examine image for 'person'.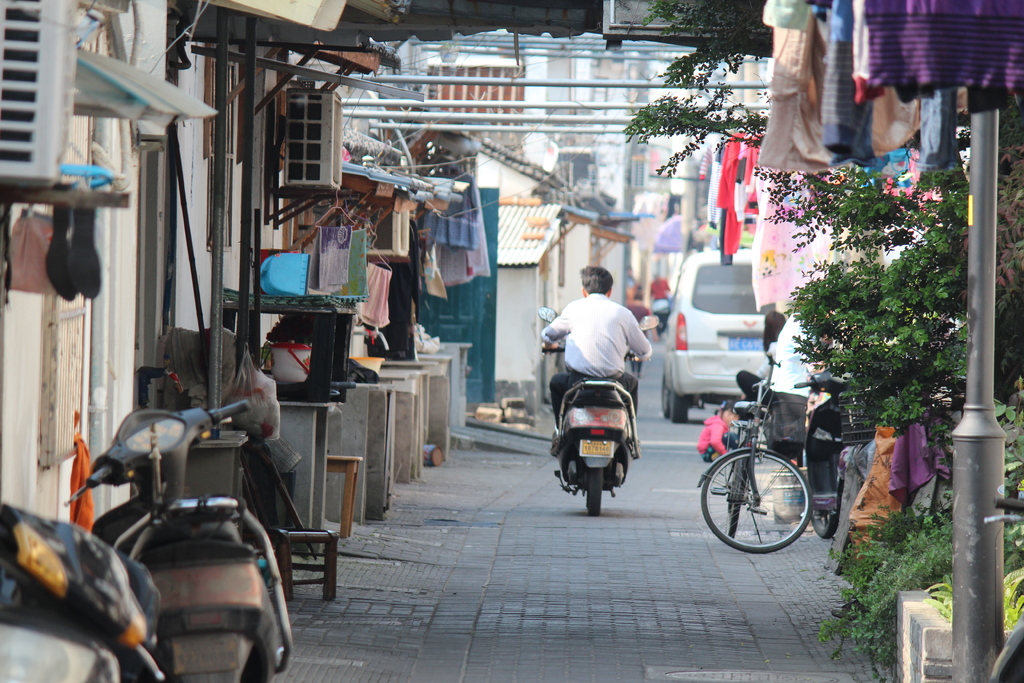
Examination result: <bbox>557, 273, 654, 508</bbox>.
